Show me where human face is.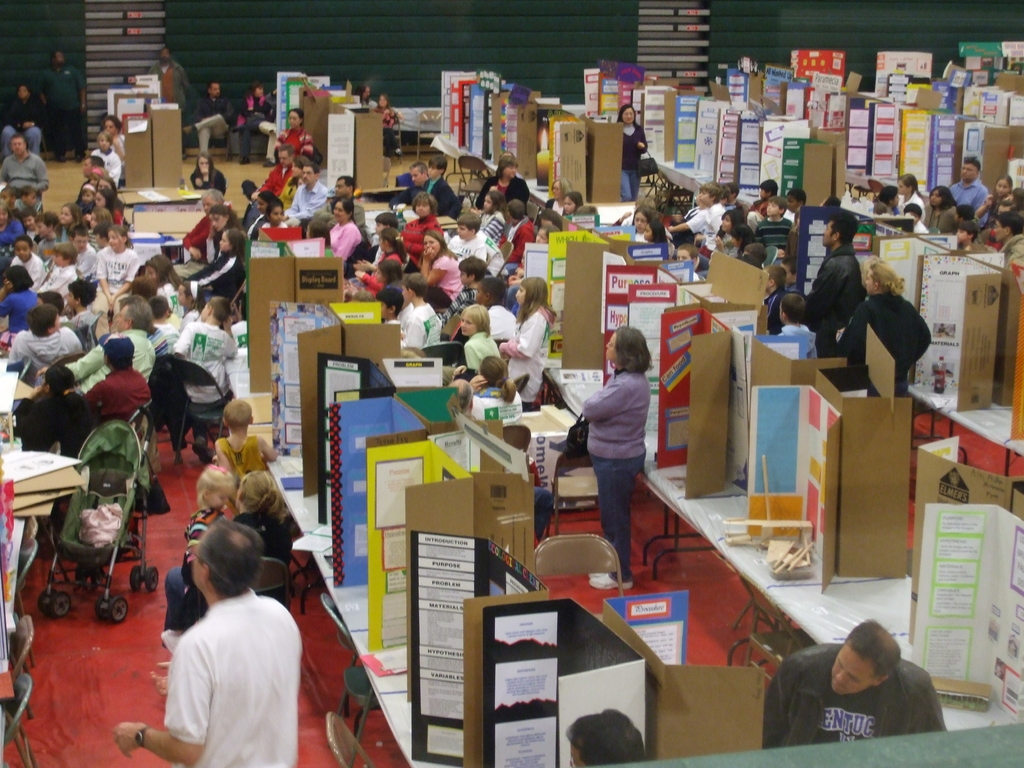
human face is at 298 166 314 184.
